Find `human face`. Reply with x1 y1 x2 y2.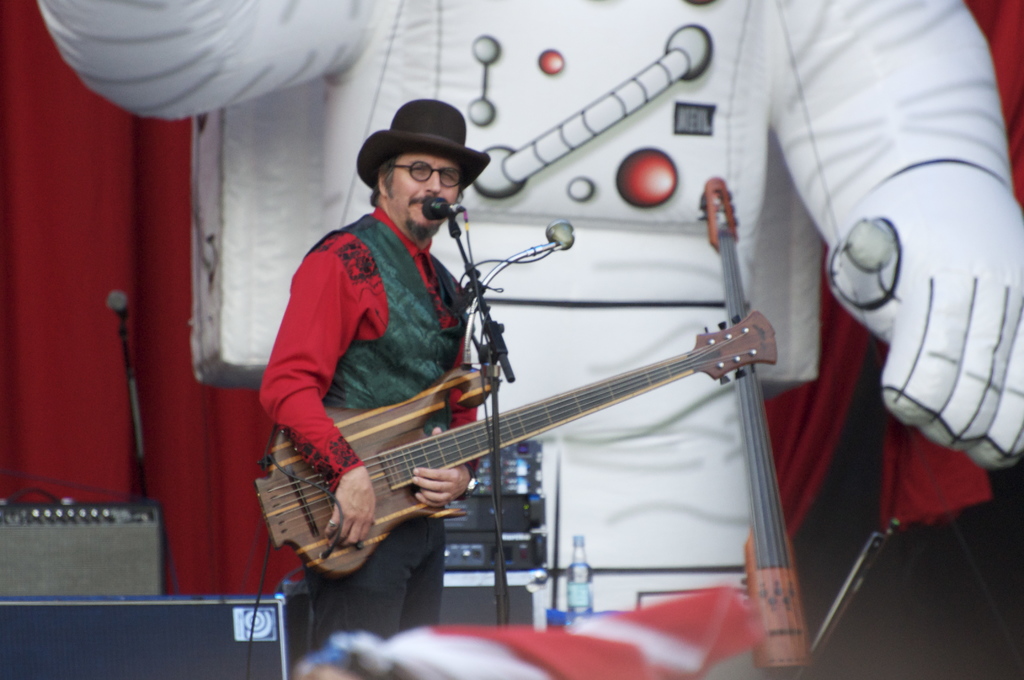
388 158 461 227.
